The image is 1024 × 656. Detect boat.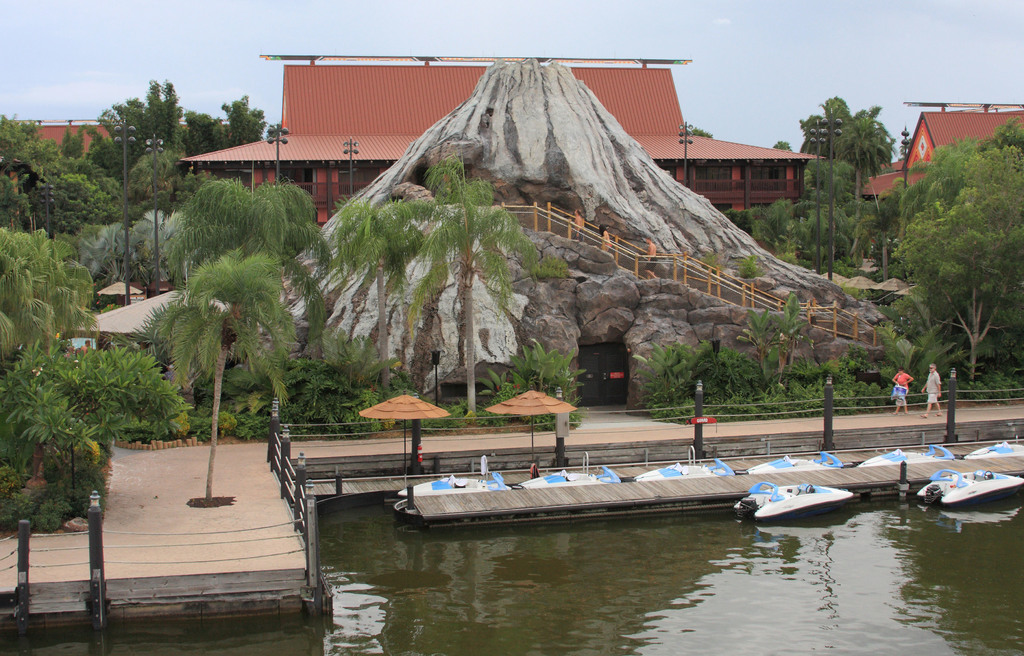
Detection: pyautogui.locateOnScreen(740, 480, 856, 521).
